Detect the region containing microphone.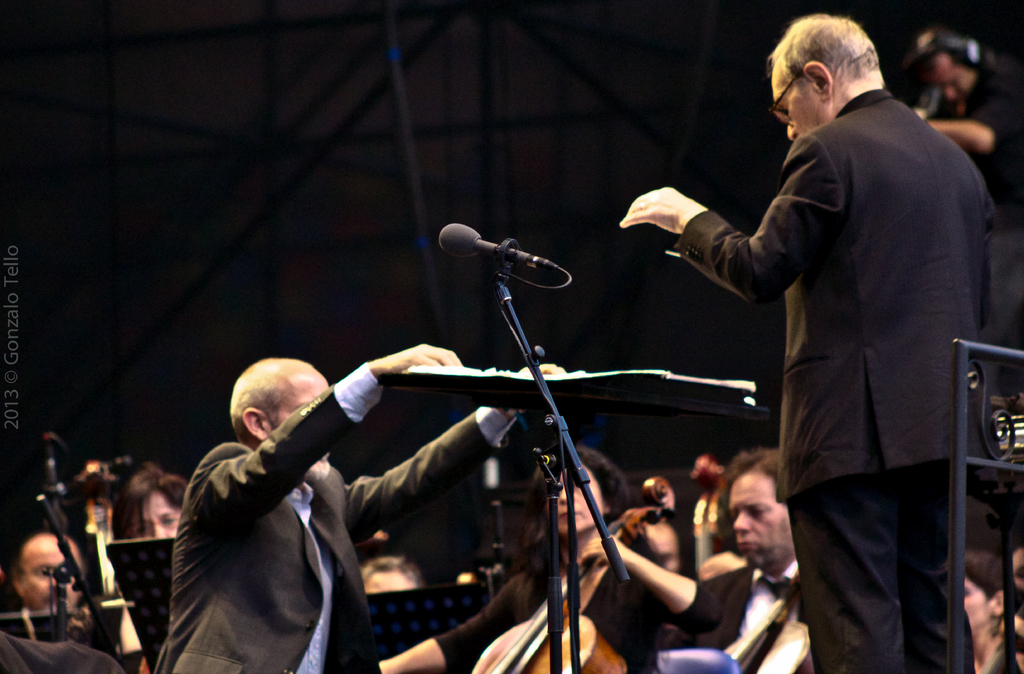
(429,235,568,281).
